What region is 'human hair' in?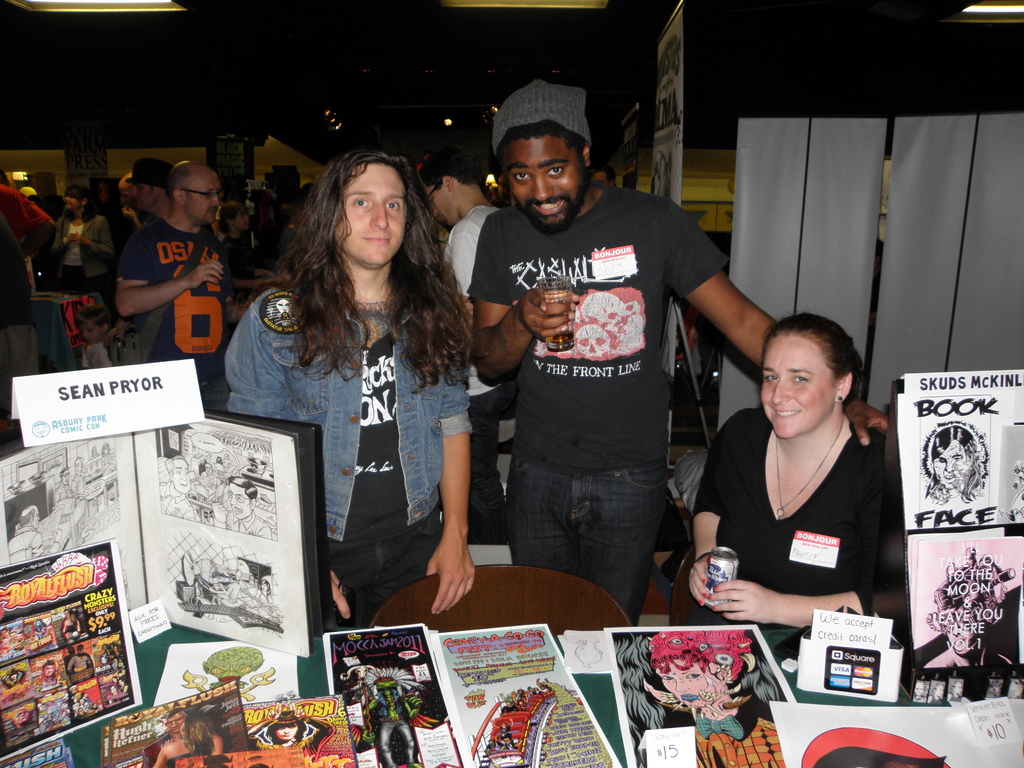
<bbox>181, 715, 220, 758</bbox>.
